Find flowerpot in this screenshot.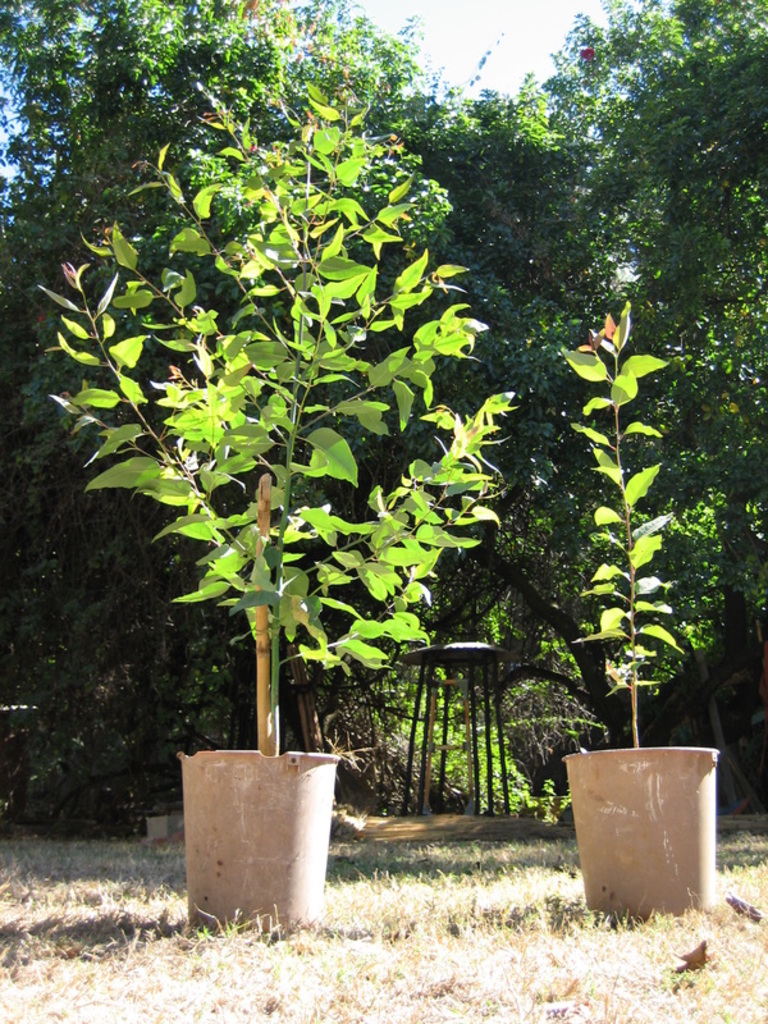
The bounding box for flowerpot is (left=180, top=748, right=340, bottom=938).
